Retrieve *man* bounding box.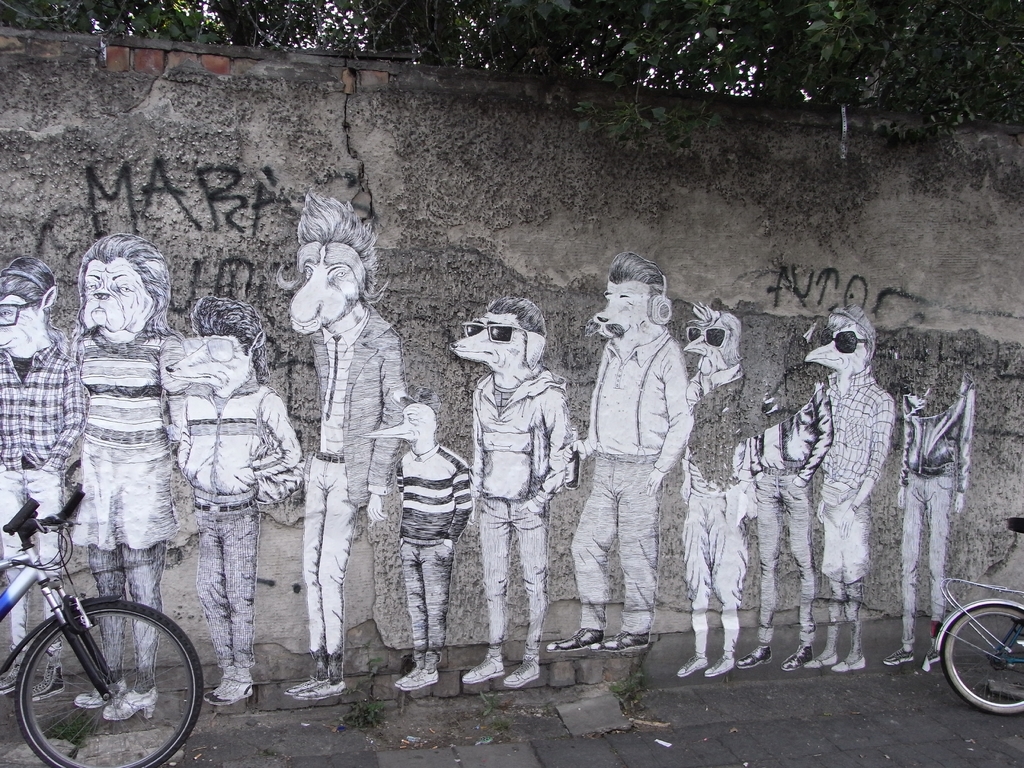
Bounding box: locate(261, 207, 403, 684).
